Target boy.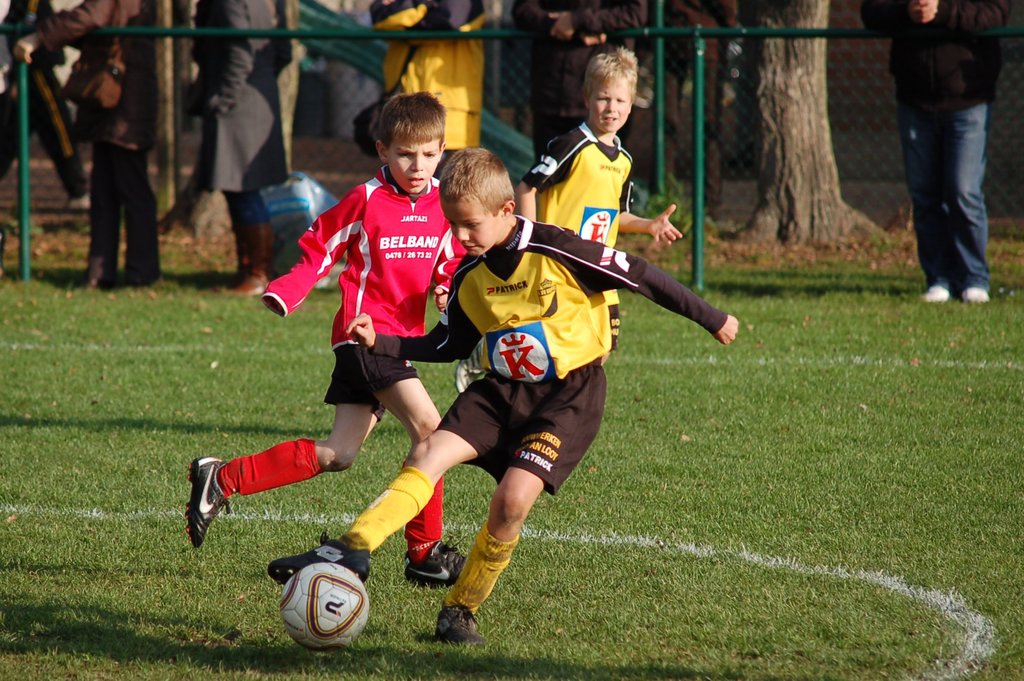
Target region: [461,47,686,398].
